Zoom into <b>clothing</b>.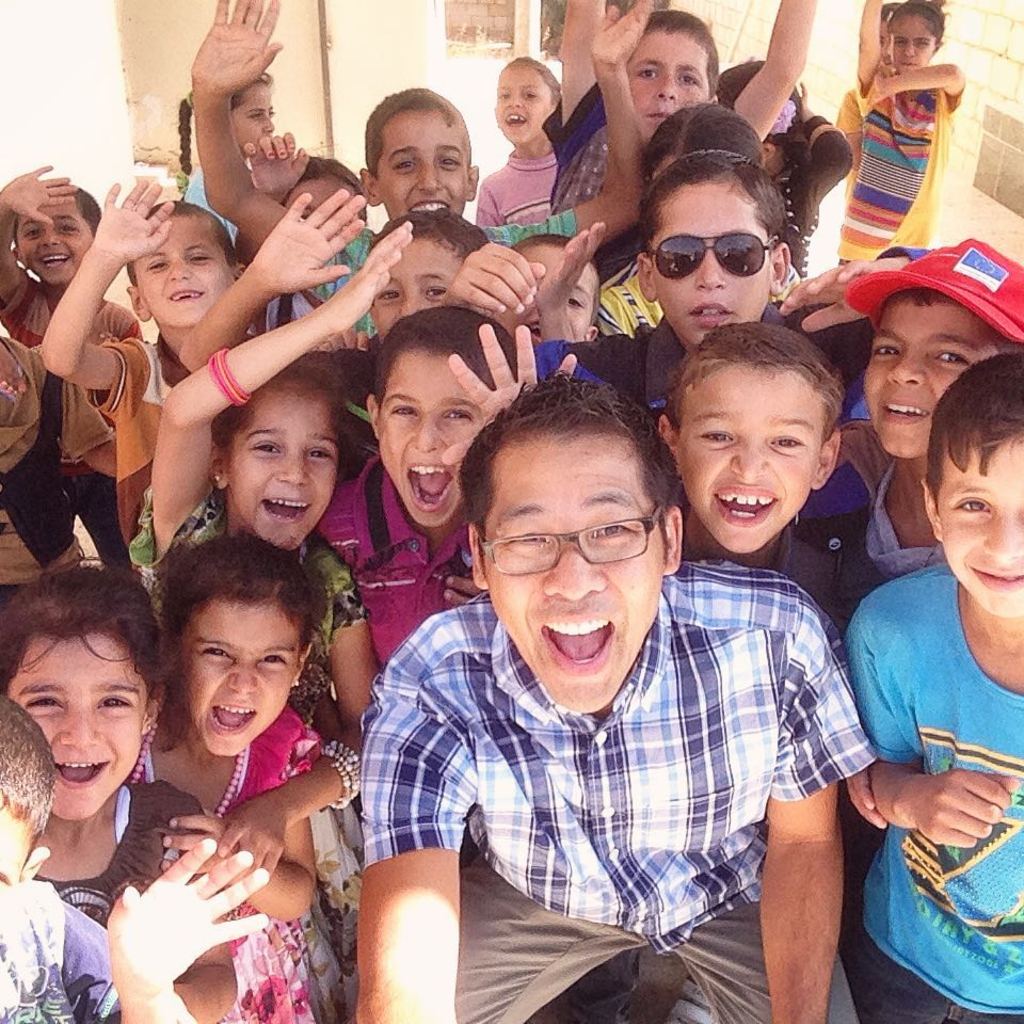
Zoom target: select_region(63, 791, 207, 925).
